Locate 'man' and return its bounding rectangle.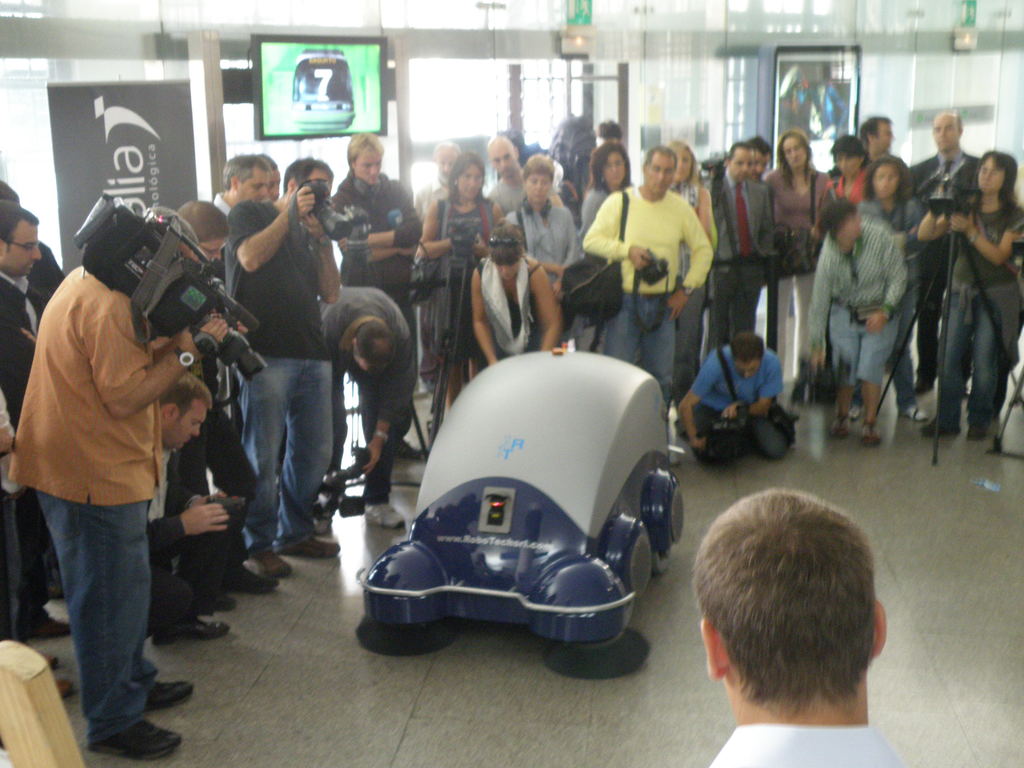
227,158,341,575.
